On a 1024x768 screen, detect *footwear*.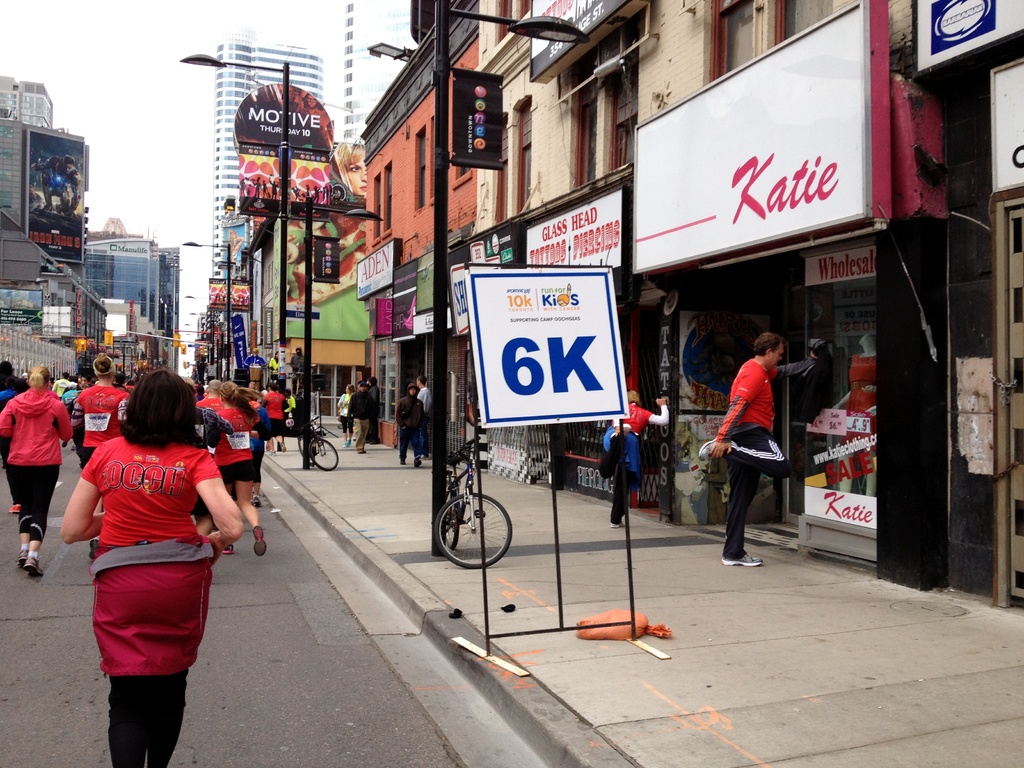
<box>253,526,266,556</box>.
